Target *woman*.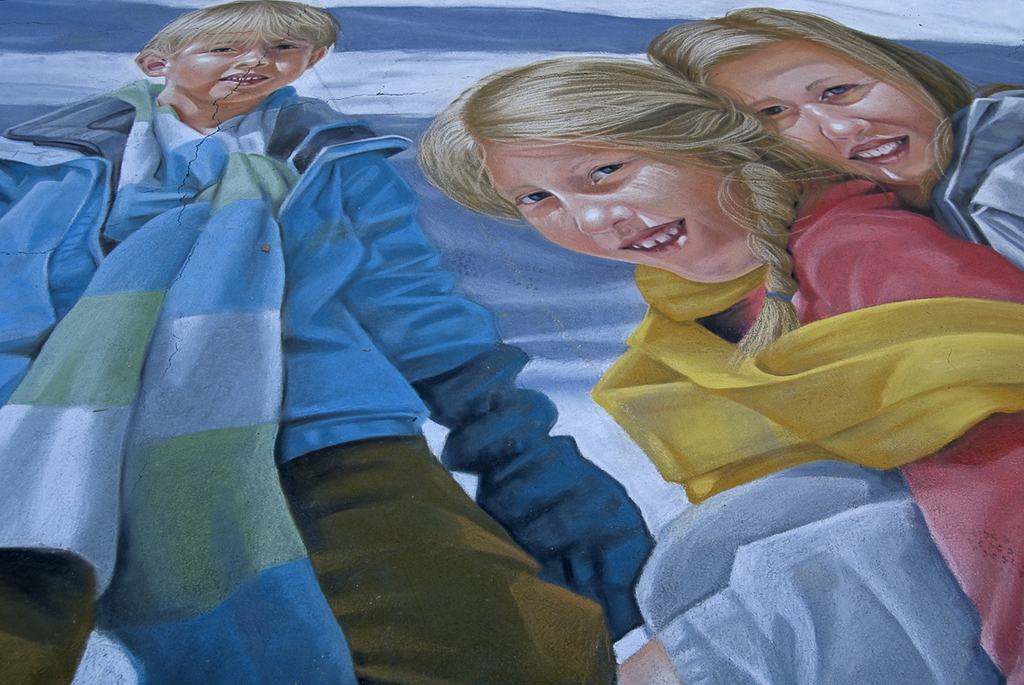
Target region: detection(629, 0, 1023, 288).
